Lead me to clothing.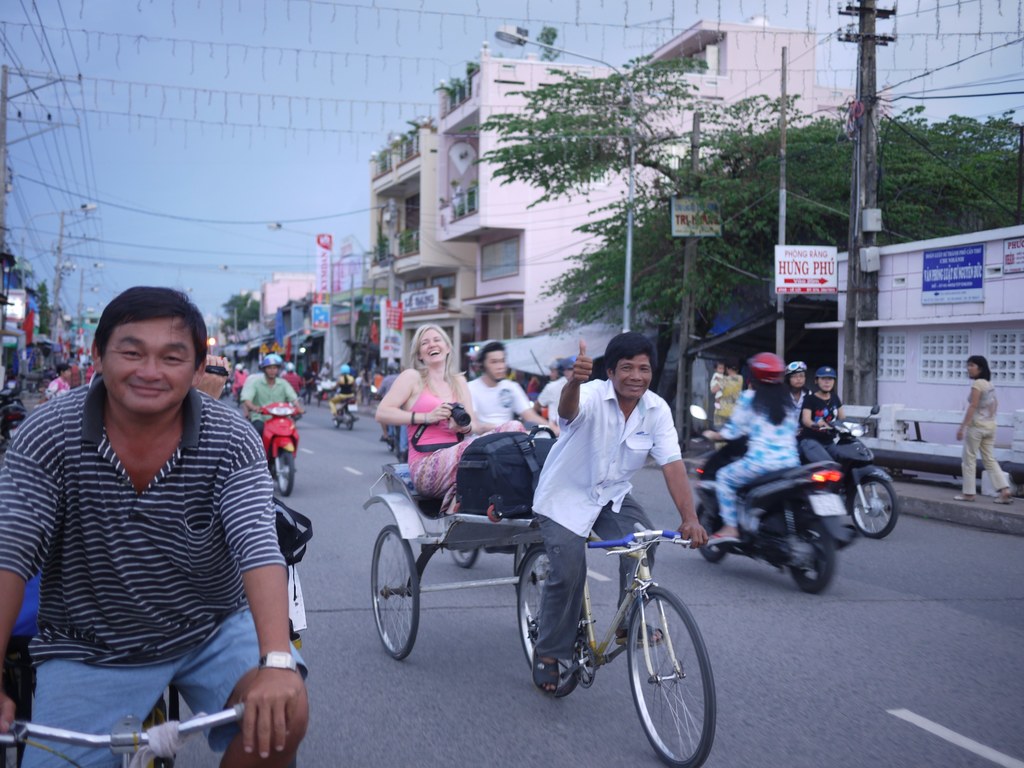
Lead to [left=717, top=389, right=800, bottom=522].
